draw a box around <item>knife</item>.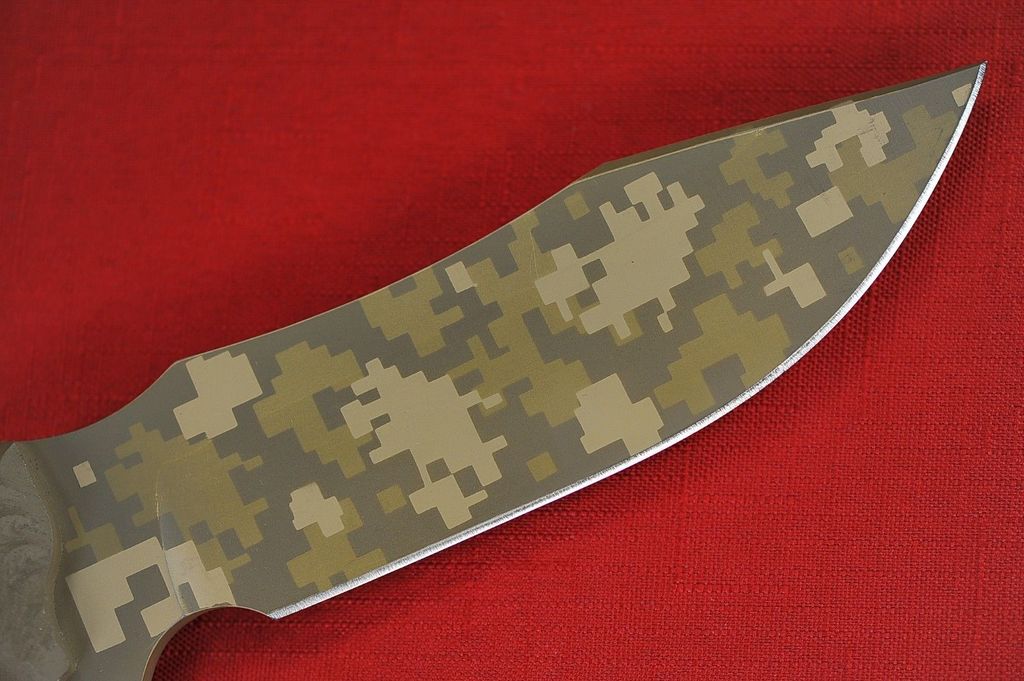
rect(0, 61, 989, 680).
